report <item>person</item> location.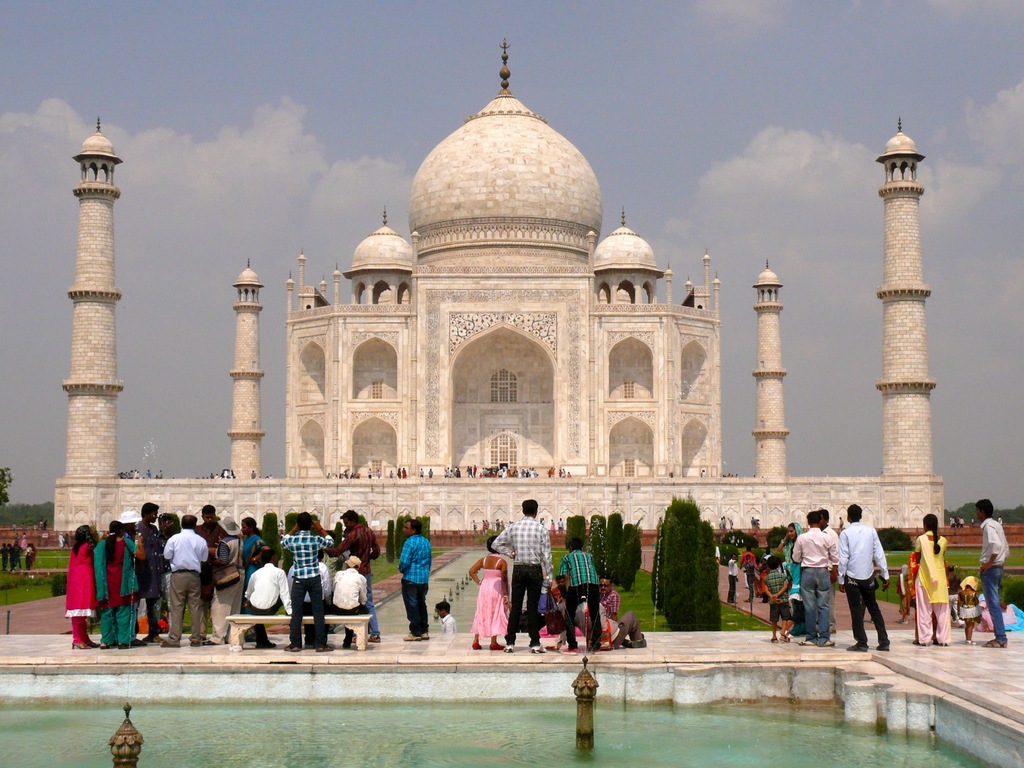
Report: x1=564 y1=532 x2=607 y2=652.
